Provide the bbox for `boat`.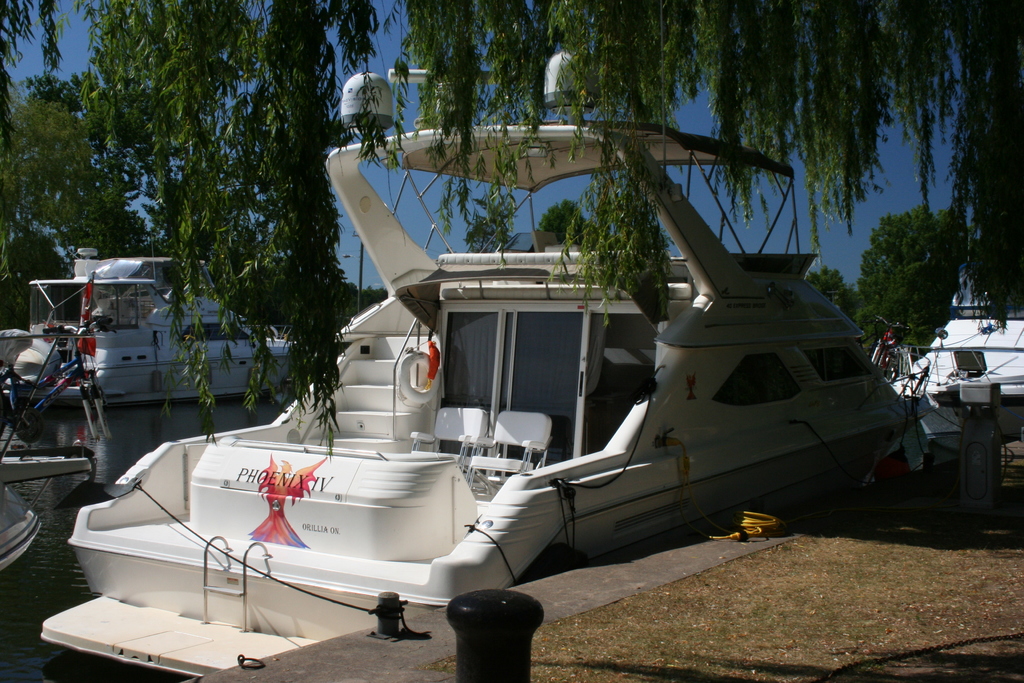
(left=98, top=111, right=908, bottom=666).
